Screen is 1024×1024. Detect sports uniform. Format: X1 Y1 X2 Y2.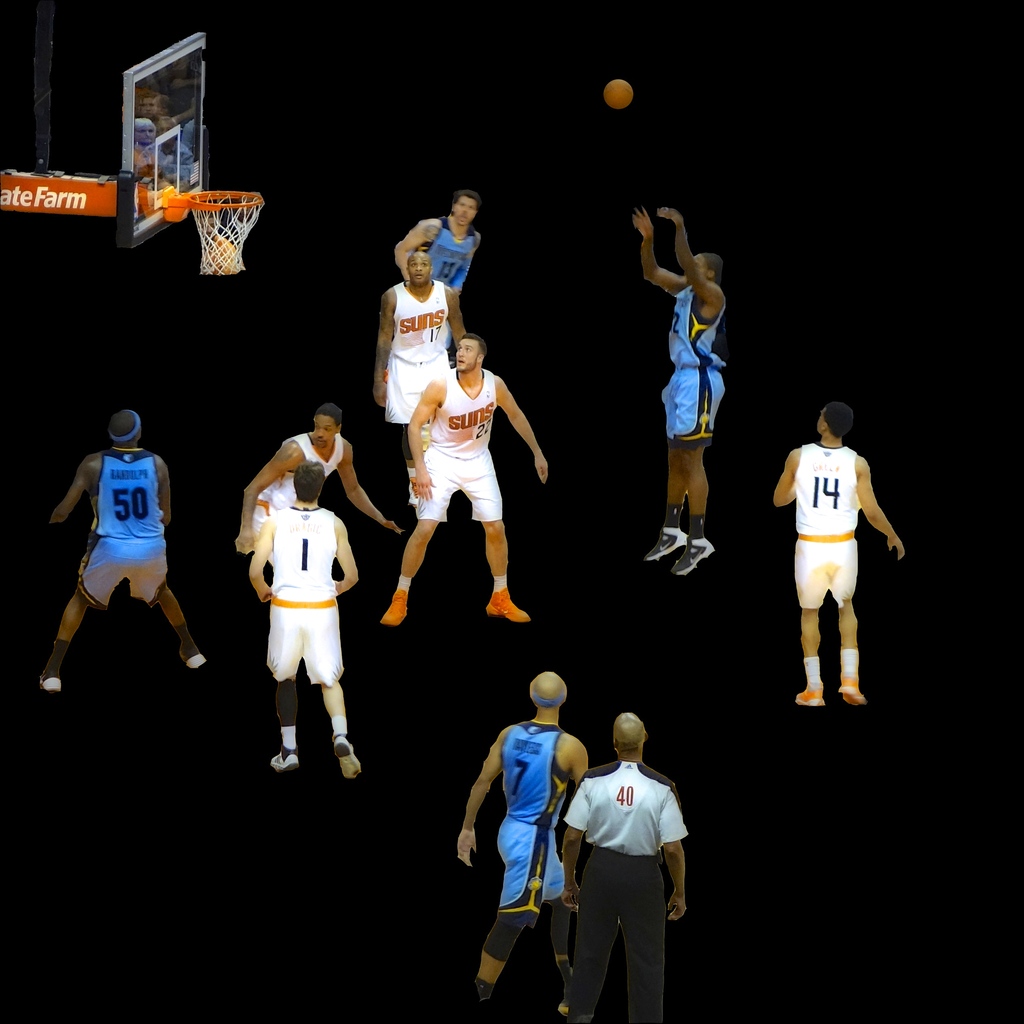
574 752 682 1020.
